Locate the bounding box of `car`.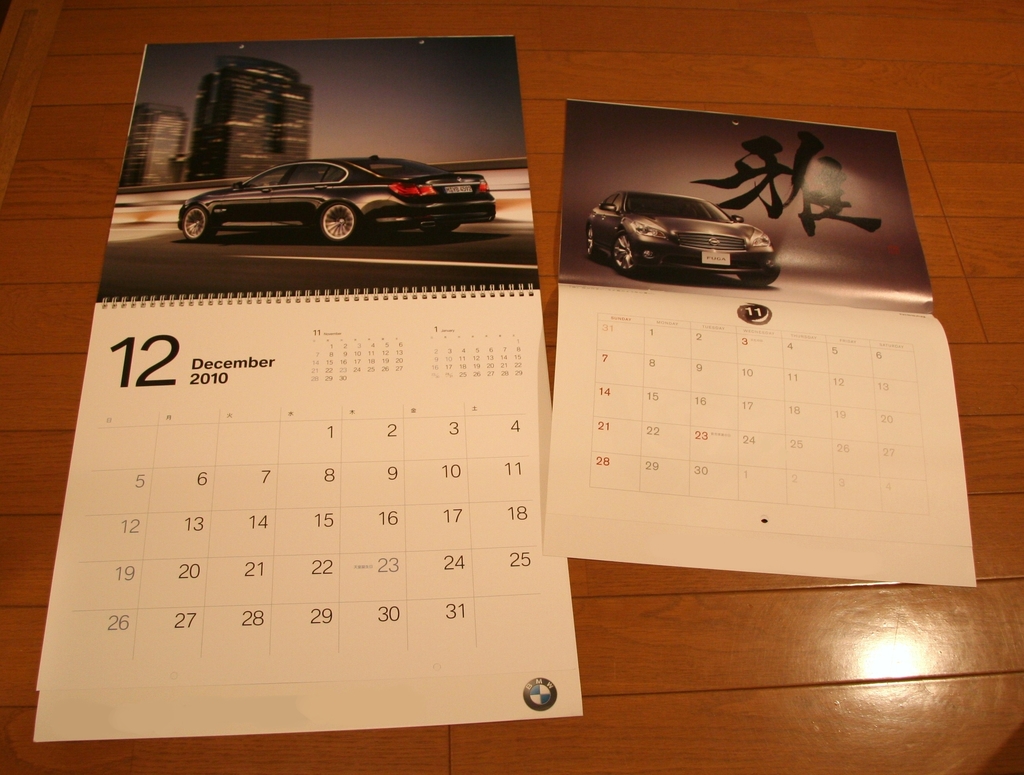
Bounding box: box(176, 156, 500, 242).
